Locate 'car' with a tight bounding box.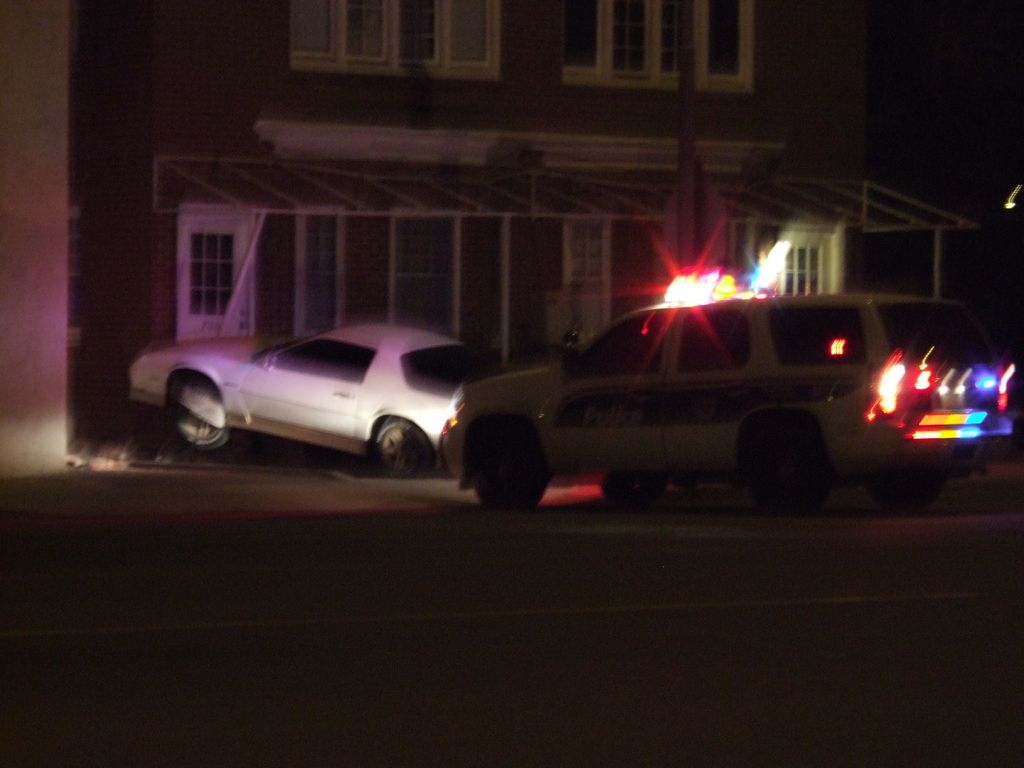
137/317/477/478.
